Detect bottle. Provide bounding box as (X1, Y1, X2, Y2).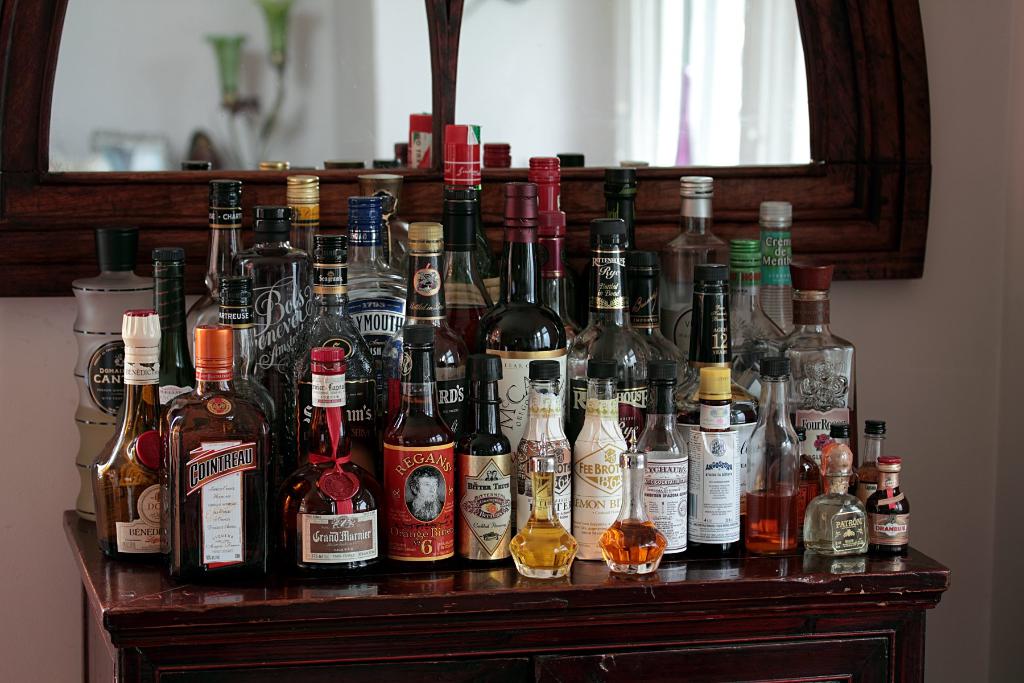
(674, 264, 760, 541).
